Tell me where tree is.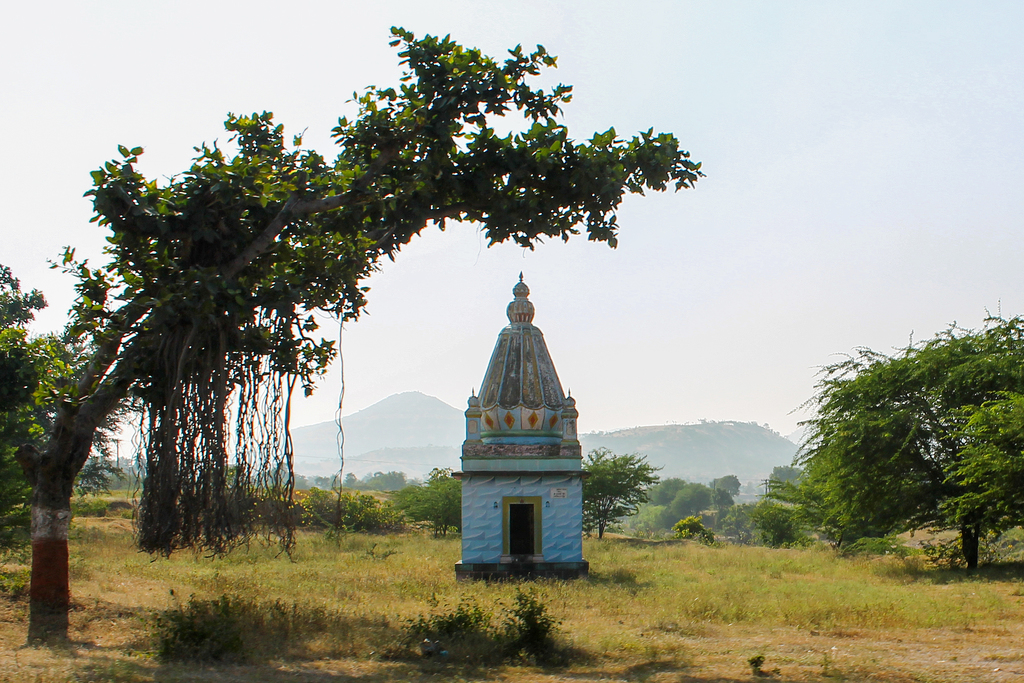
tree is at (left=579, top=442, right=664, bottom=545).
